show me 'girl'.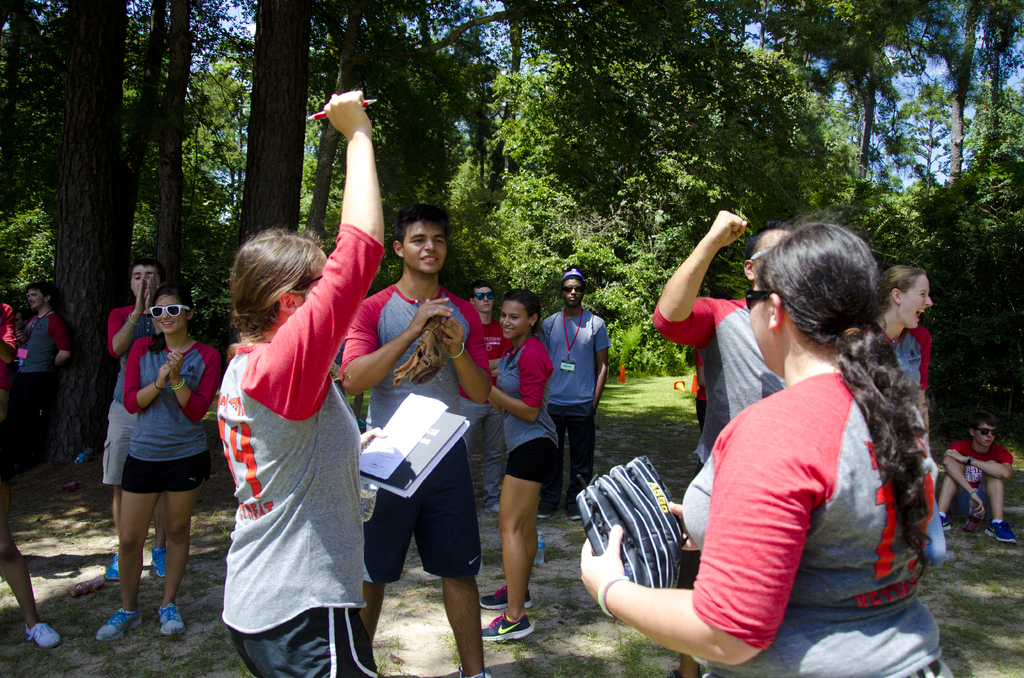
'girl' is here: [579,211,954,677].
